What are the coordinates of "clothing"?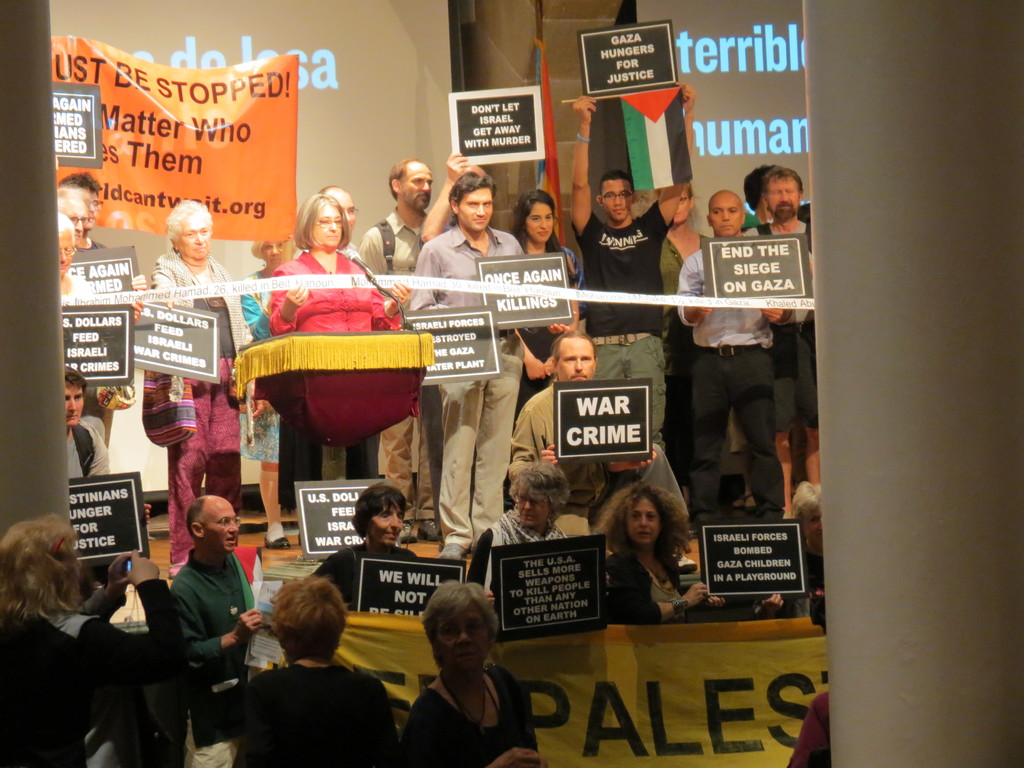
pyautogui.locateOnScreen(522, 384, 570, 500).
